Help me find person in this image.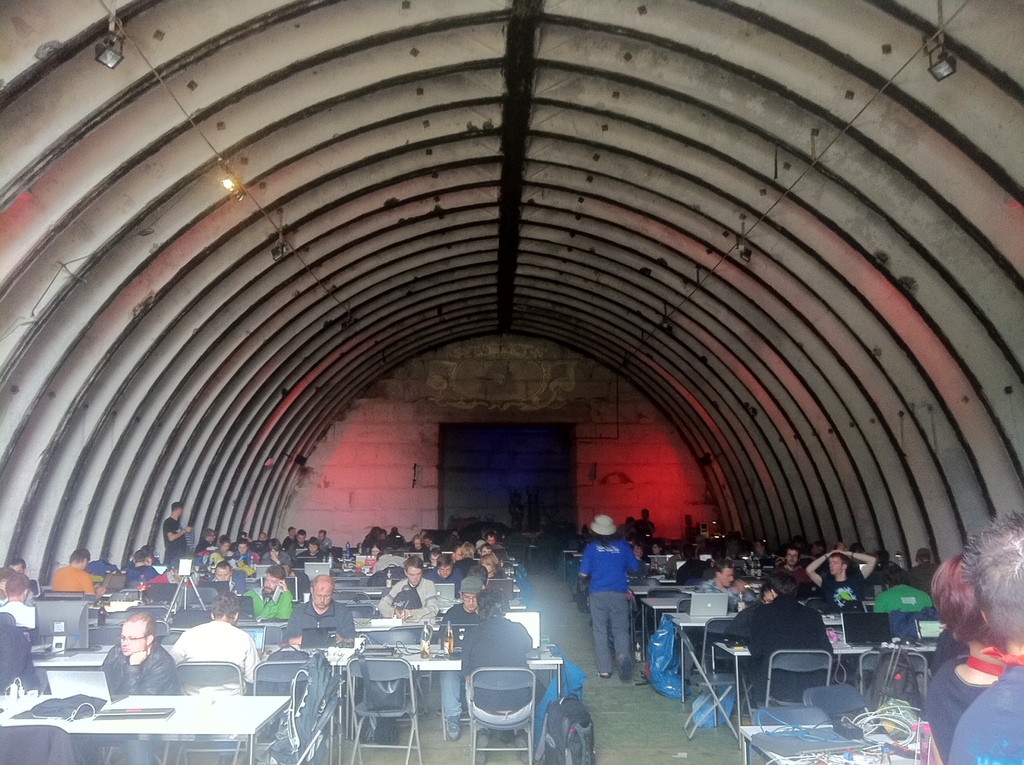
Found it: <box>919,552,1003,763</box>.
